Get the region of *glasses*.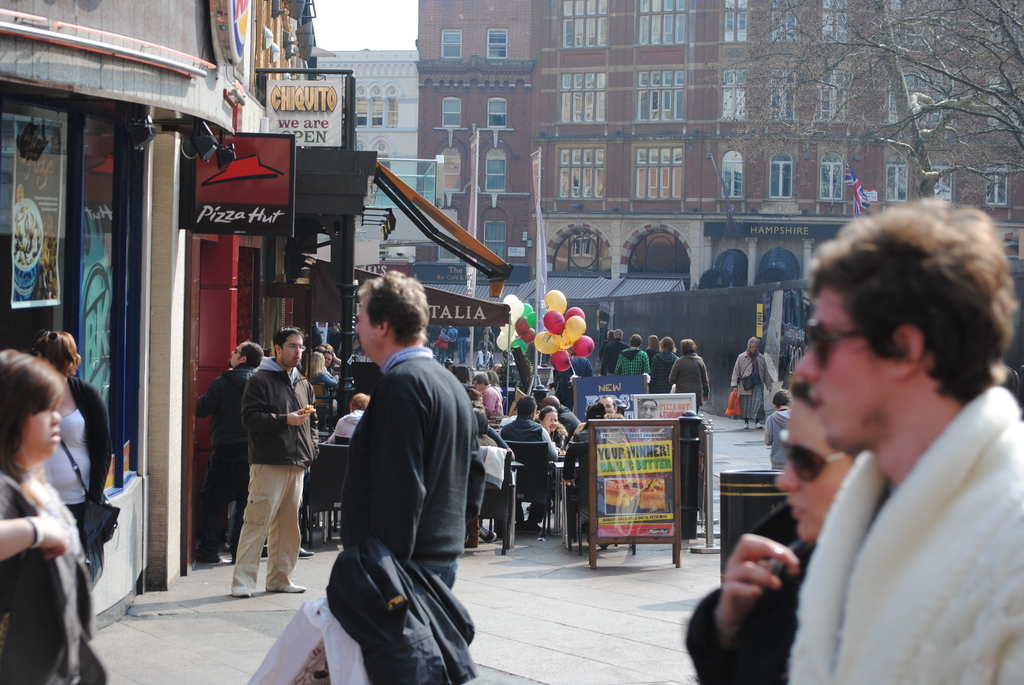
locate(284, 345, 306, 349).
